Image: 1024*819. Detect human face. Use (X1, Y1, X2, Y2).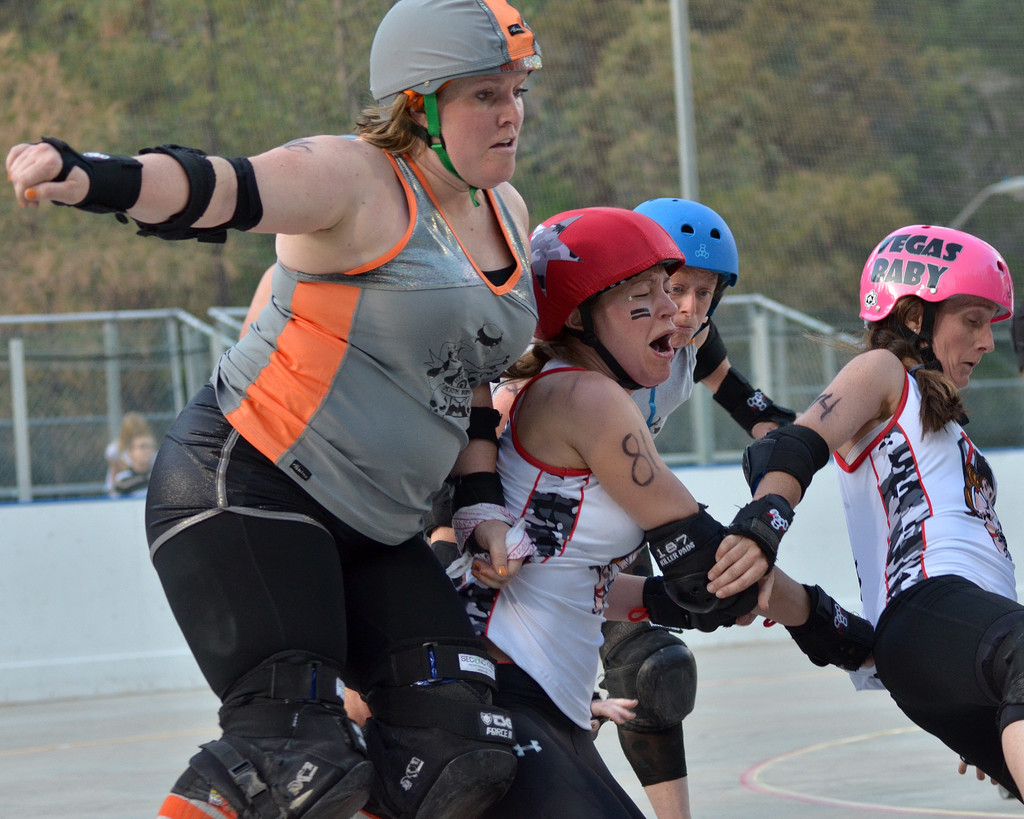
(936, 294, 993, 391).
